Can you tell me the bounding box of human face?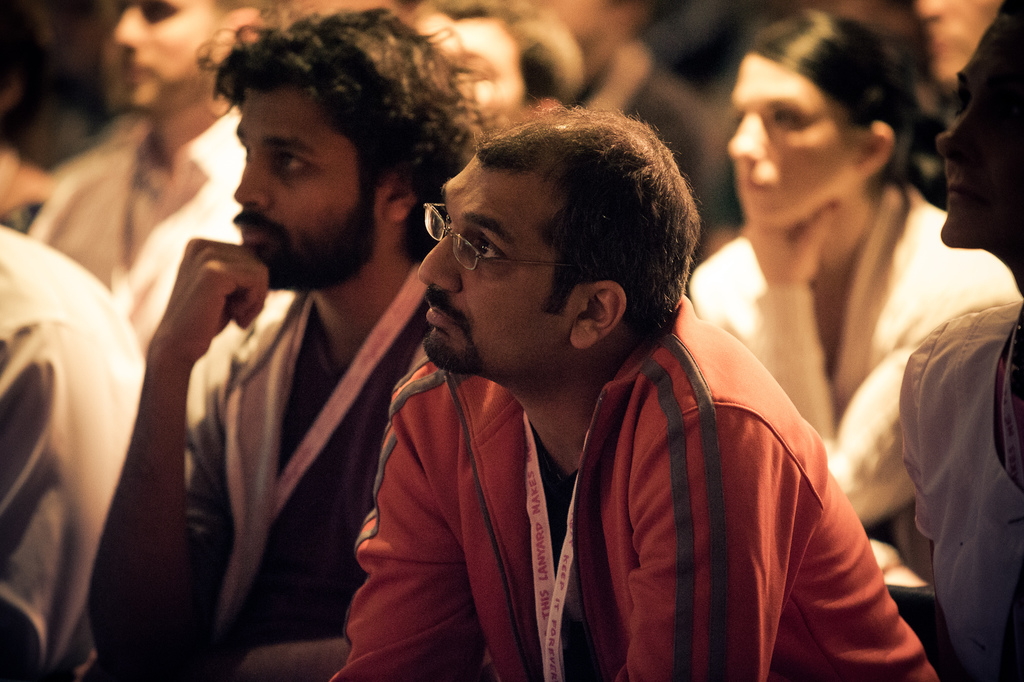
{"x1": 938, "y1": 8, "x2": 1023, "y2": 256}.
